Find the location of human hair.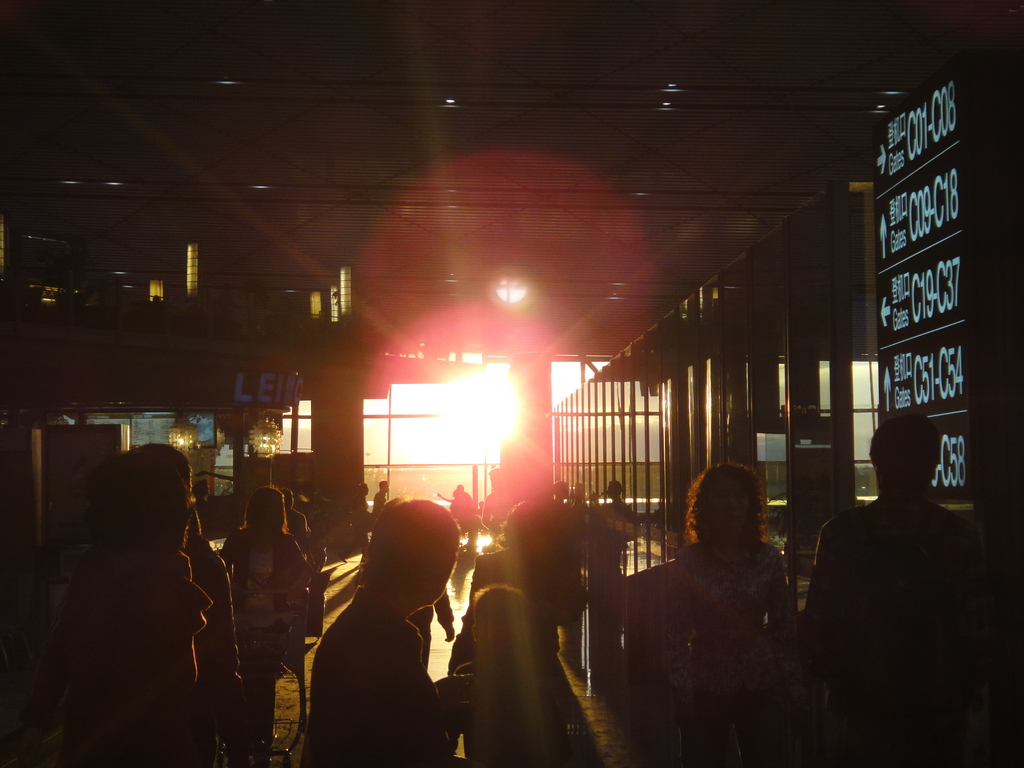
Location: locate(69, 441, 189, 547).
